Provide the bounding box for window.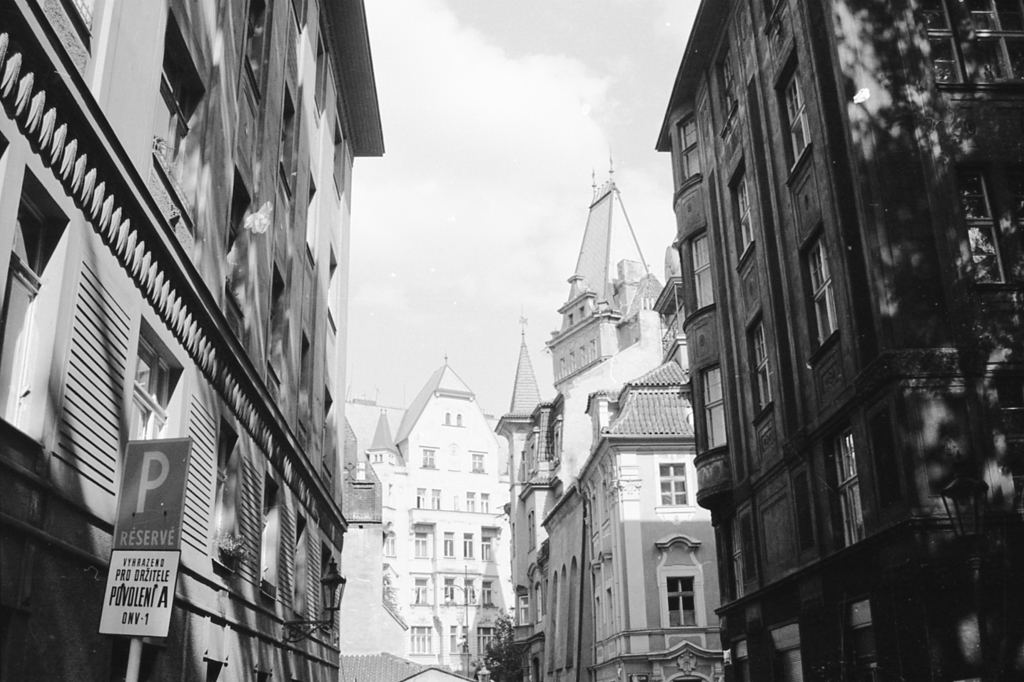
<box>794,239,842,340</box>.
